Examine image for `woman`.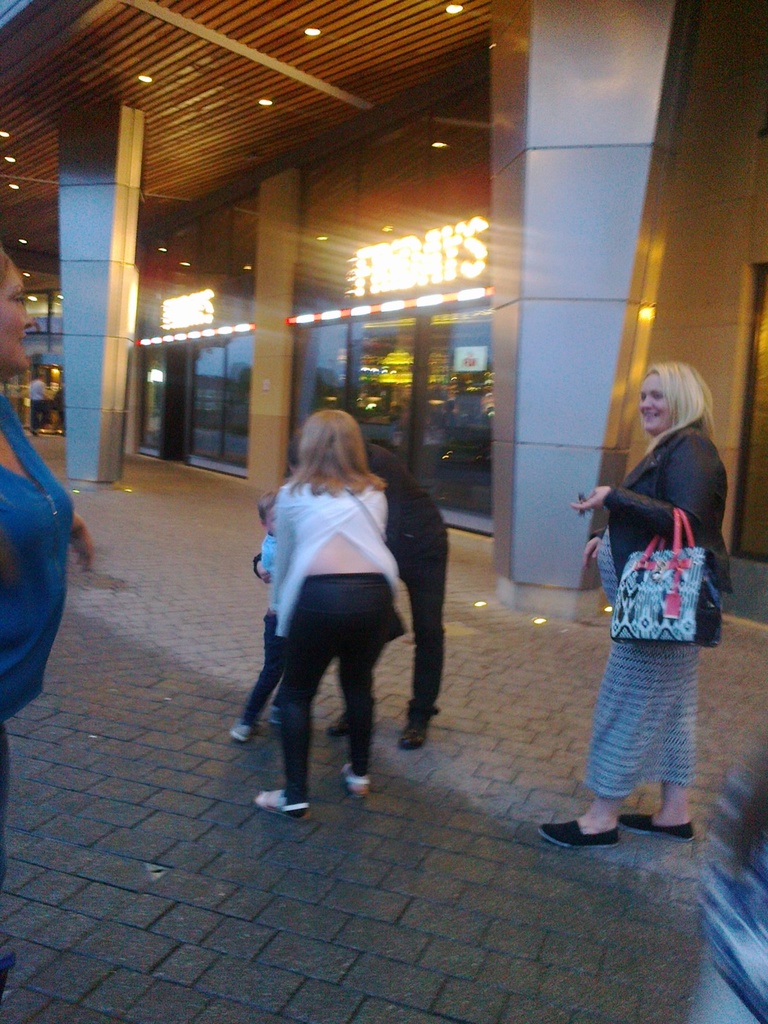
Examination result: bbox=[535, 358, 739, 849].
